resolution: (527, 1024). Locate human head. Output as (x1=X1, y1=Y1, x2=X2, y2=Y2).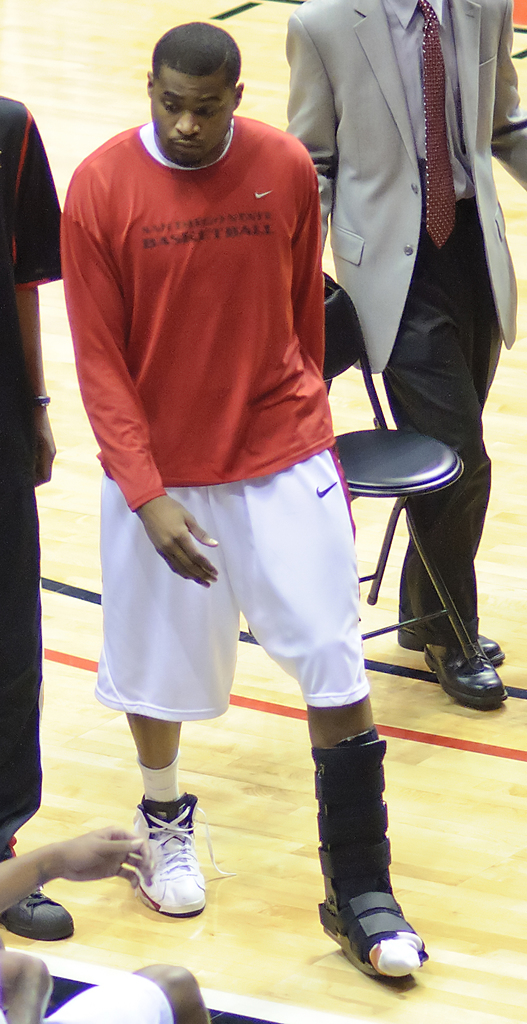
(x1=145, y1=22, x2=243, y2=161).
